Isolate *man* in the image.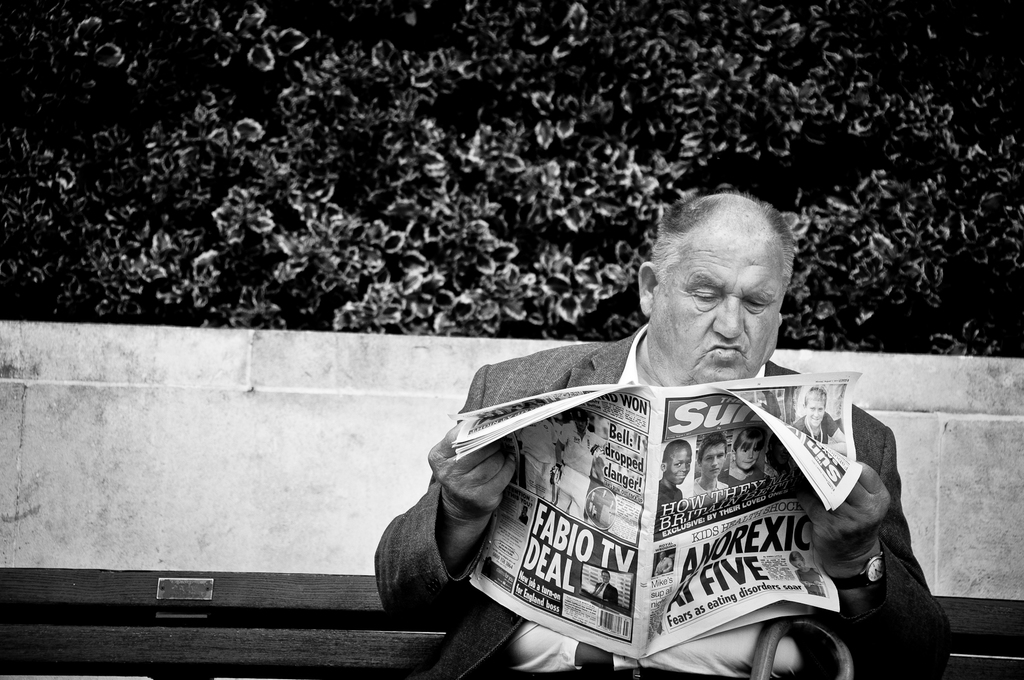
Isolated region: crop(553, 408, 609, 526).
